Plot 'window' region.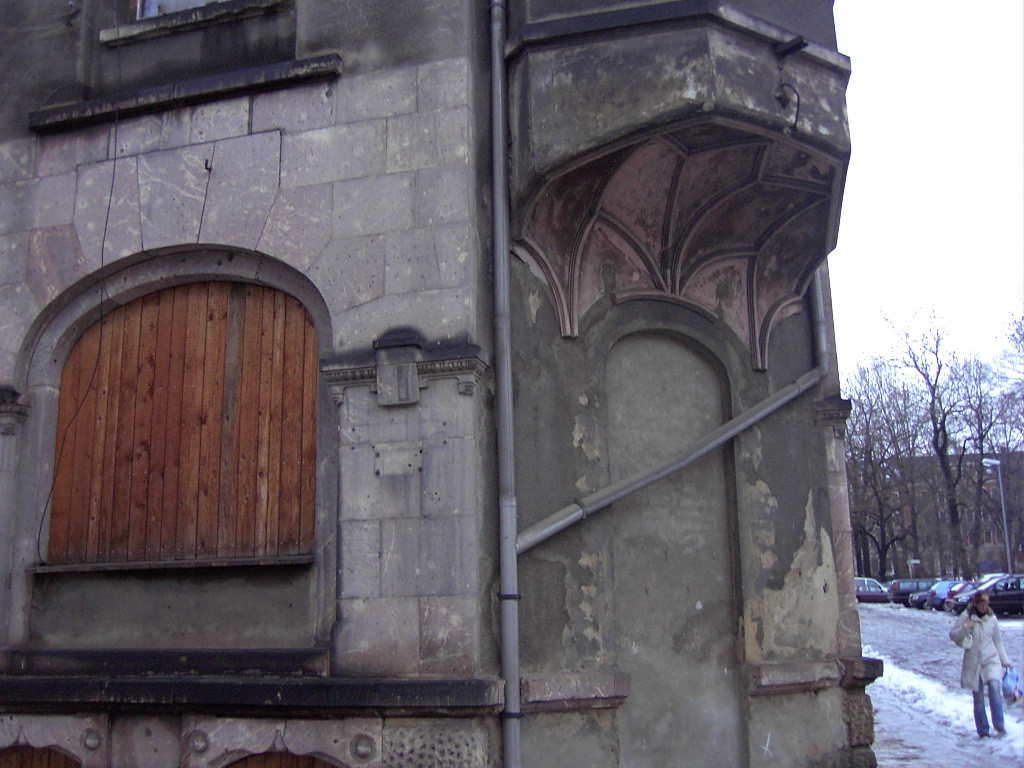
Plotted at crop(56, 215, 328, 607).
